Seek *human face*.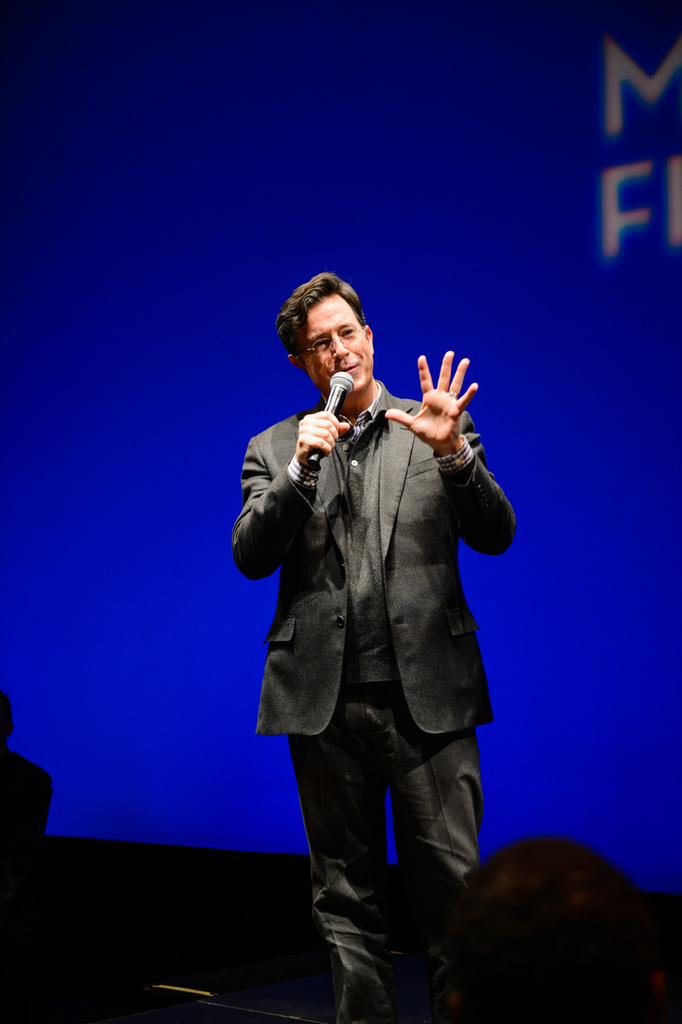
box=[297, 291, 372, 394].
